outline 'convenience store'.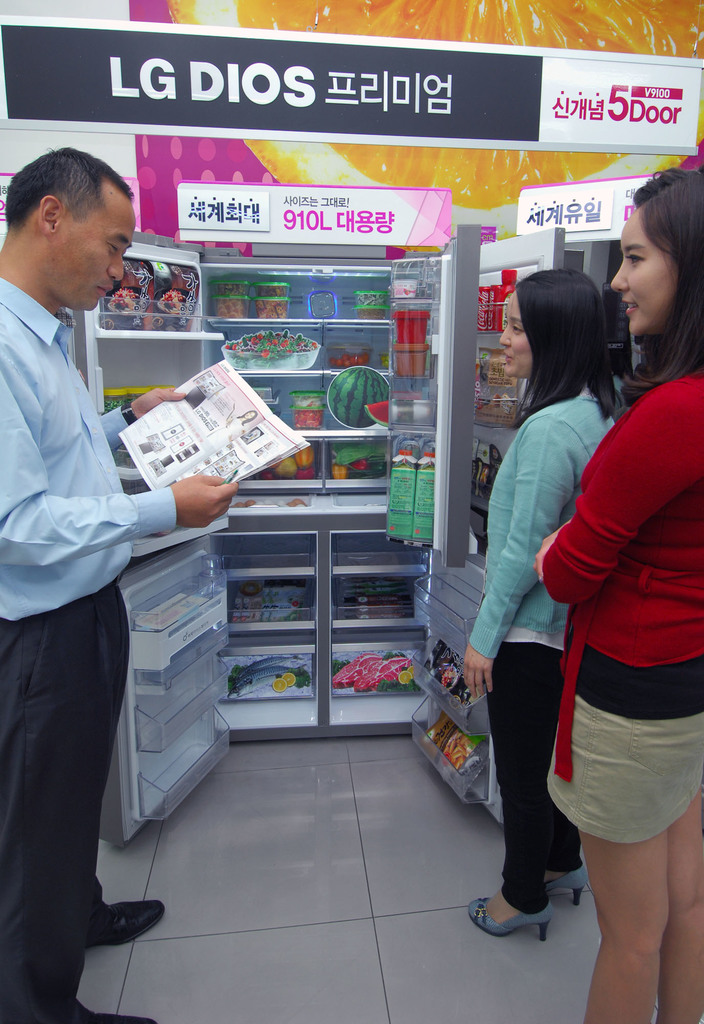
Outline: locate(3, 29, 703, 979).
